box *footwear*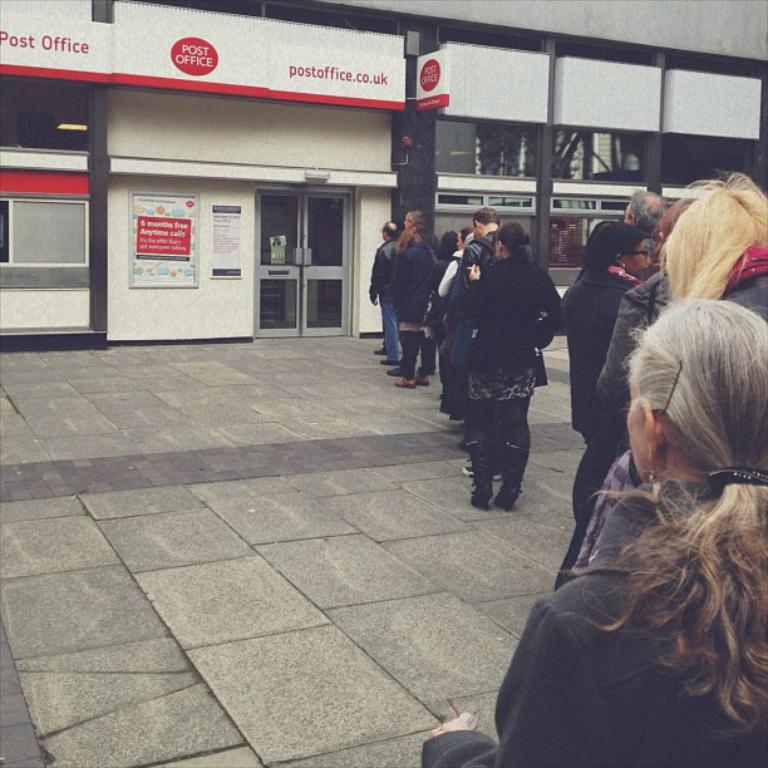
387,369,402,371
